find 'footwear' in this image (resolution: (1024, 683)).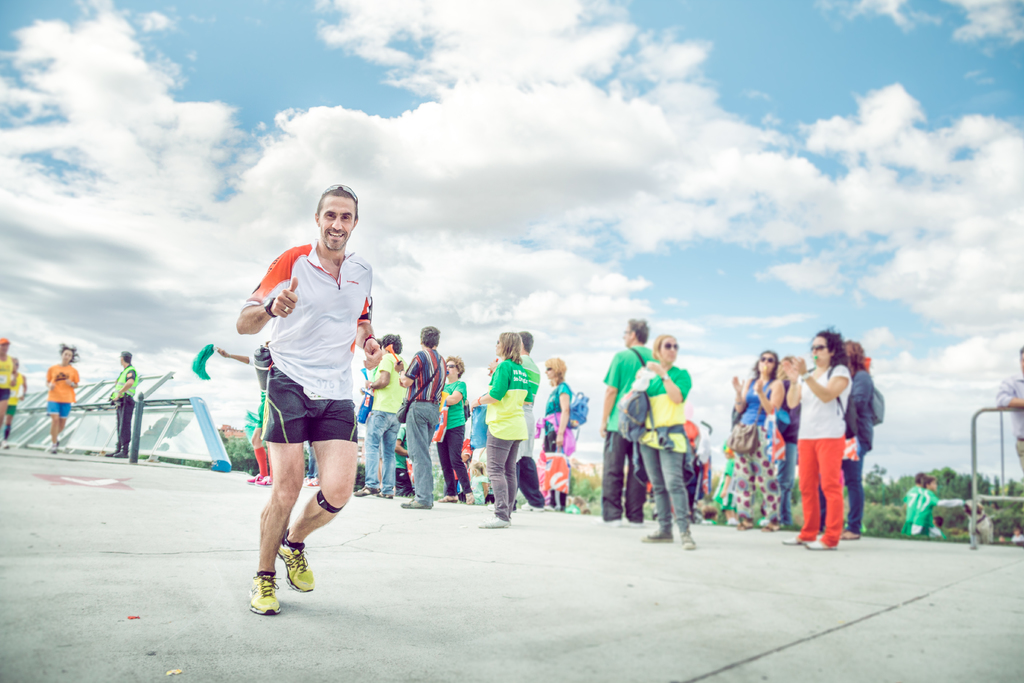
<region>401, 498, 427, 509</region>.
